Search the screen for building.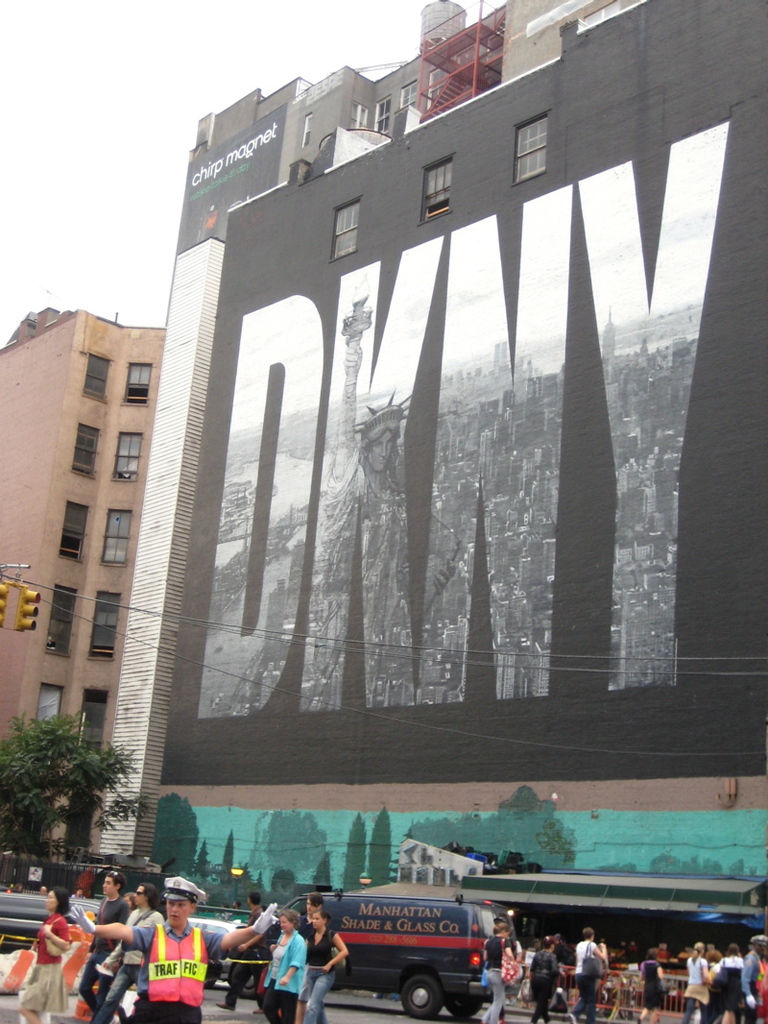
Found at region(93, 0, 767, 963).
